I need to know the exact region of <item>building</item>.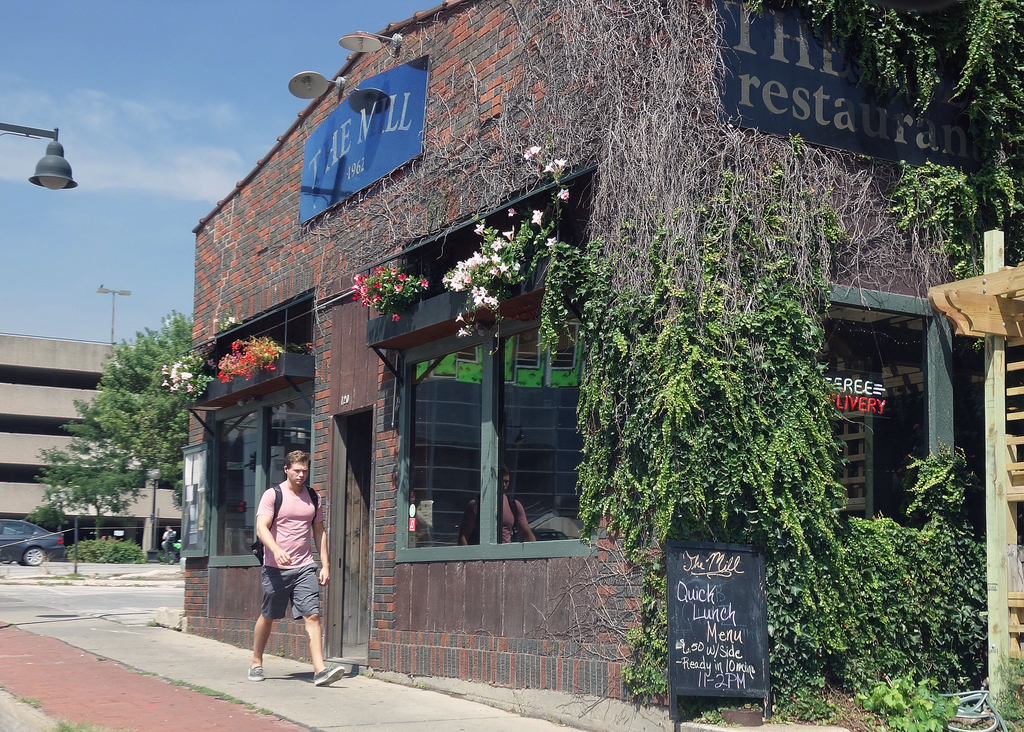
Region: l=0, t=332, r=188, b=560.
